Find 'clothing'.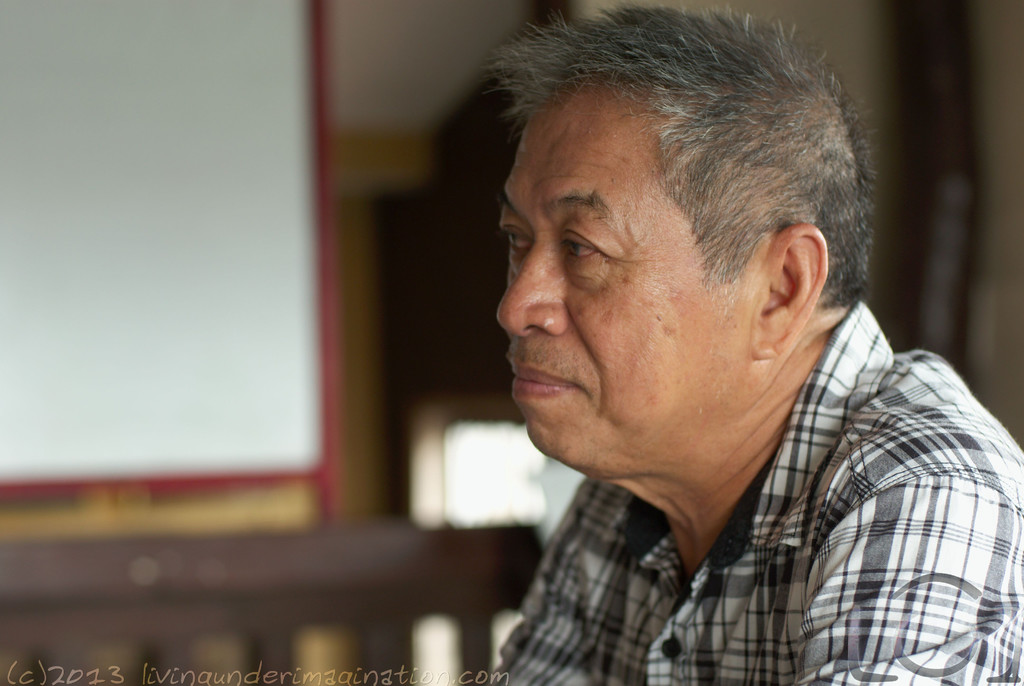
x1=489 y1=293 x2=1023 y2=685.
